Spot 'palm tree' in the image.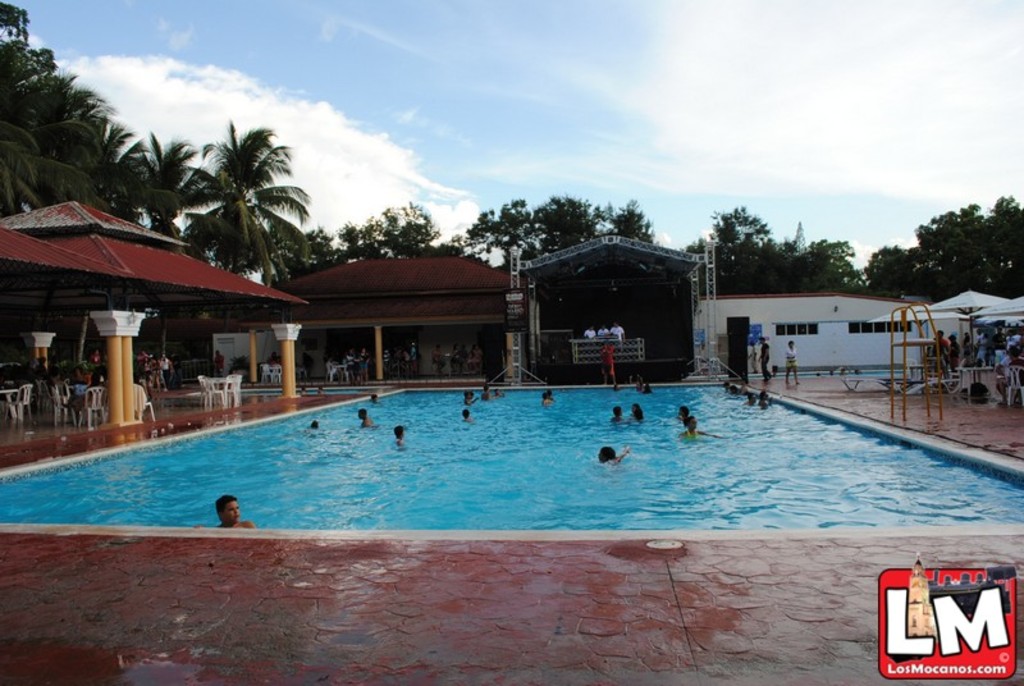
'palm tree' found at {"x1": 116, "y1": 140, "x2": 209, "y2": 234}.
